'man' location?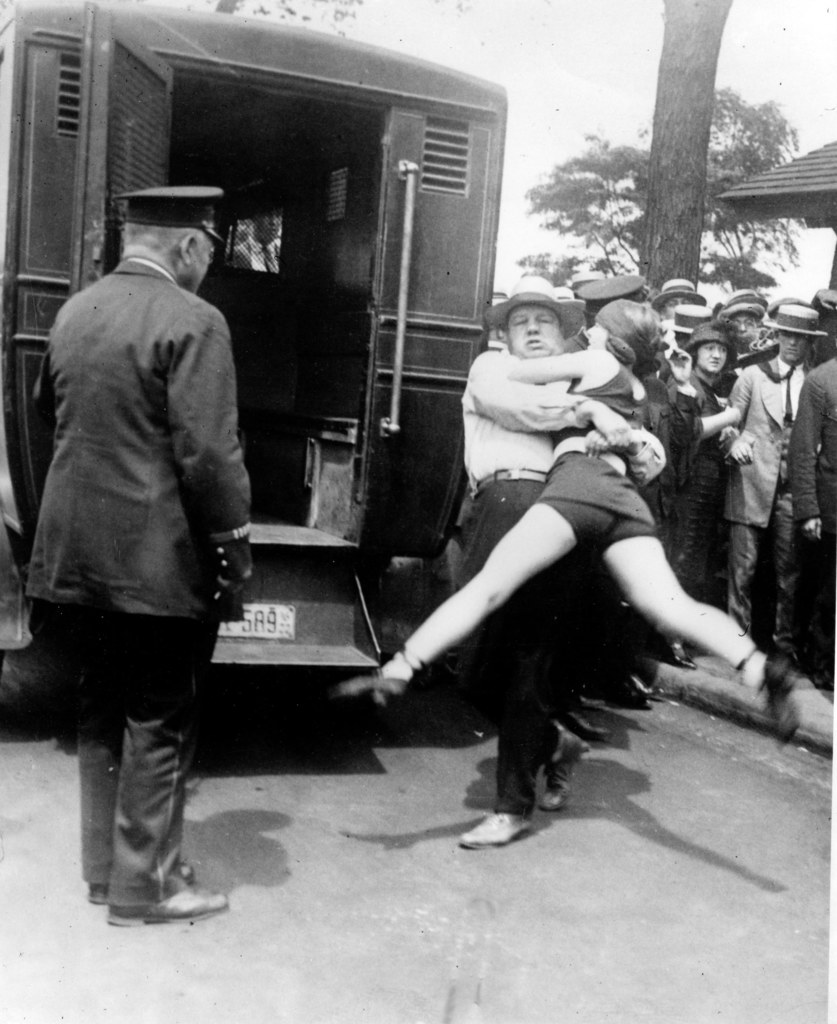
{"left": 462, "top": 273, "right": 667, "bottom": 847}
